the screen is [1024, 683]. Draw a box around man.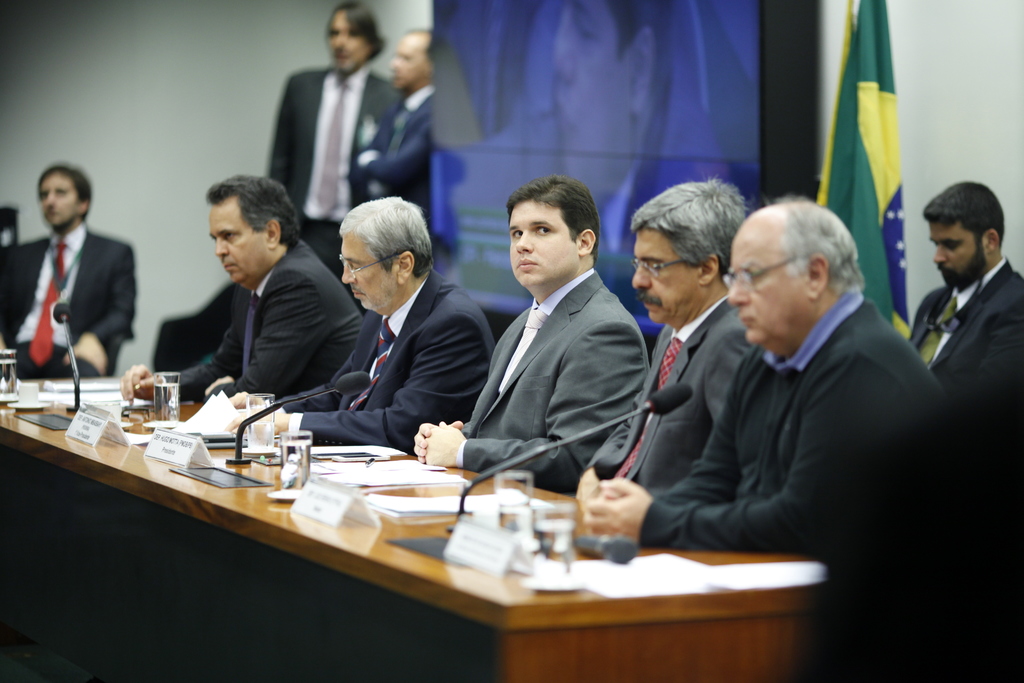
pyautogui.locateOnScreen(227, 194, 493, 451).
